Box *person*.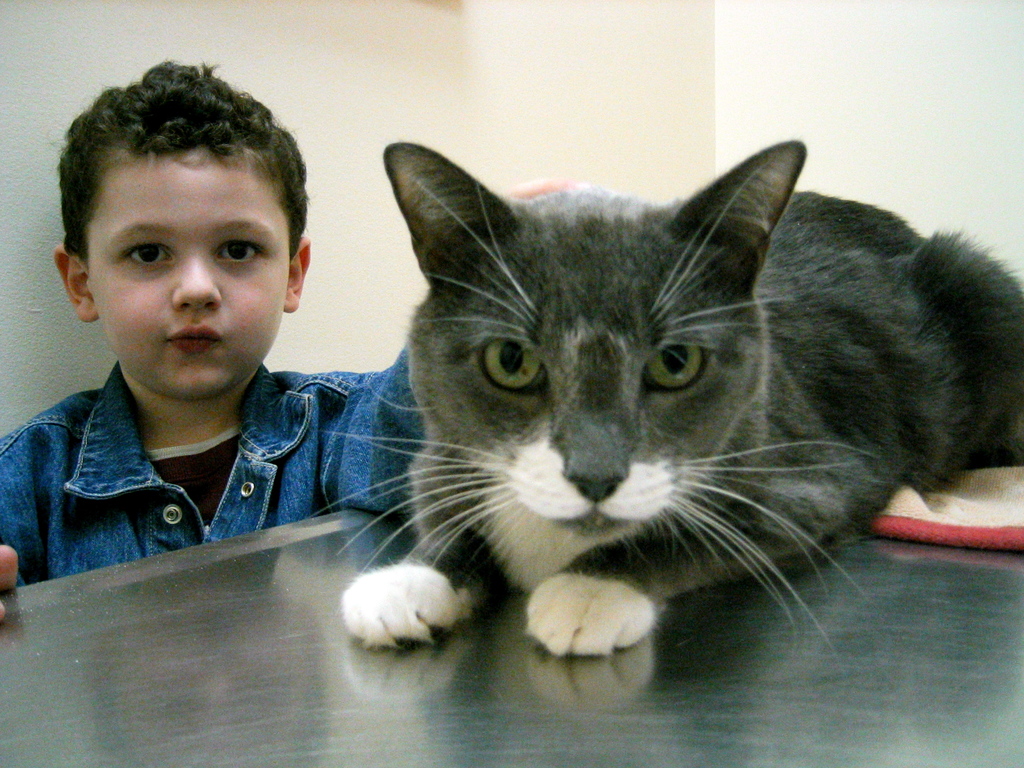
(0, 60, 577, 620).
